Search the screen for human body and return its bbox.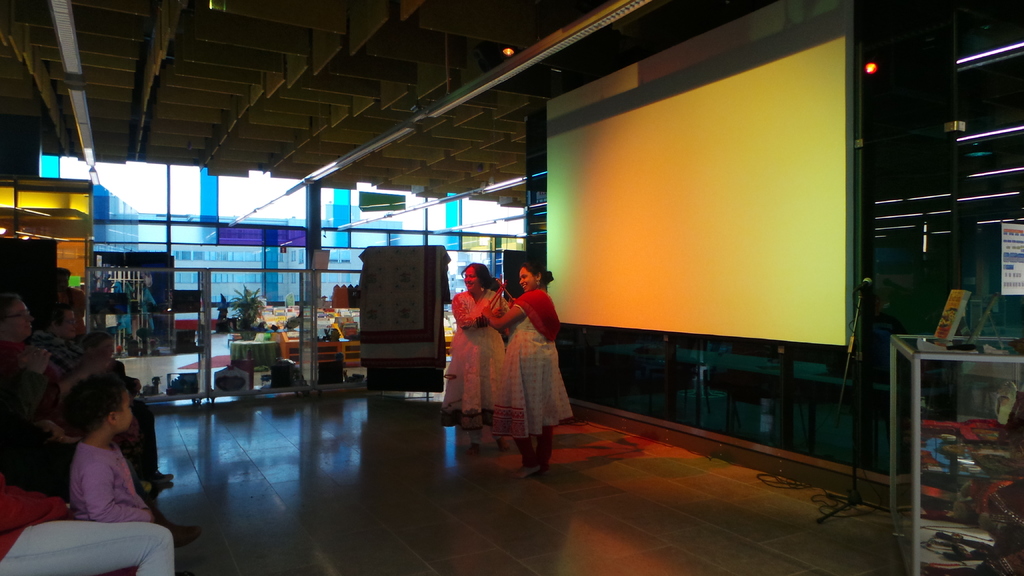
Found: (left=439, top=287, right=522, bottom=458).
